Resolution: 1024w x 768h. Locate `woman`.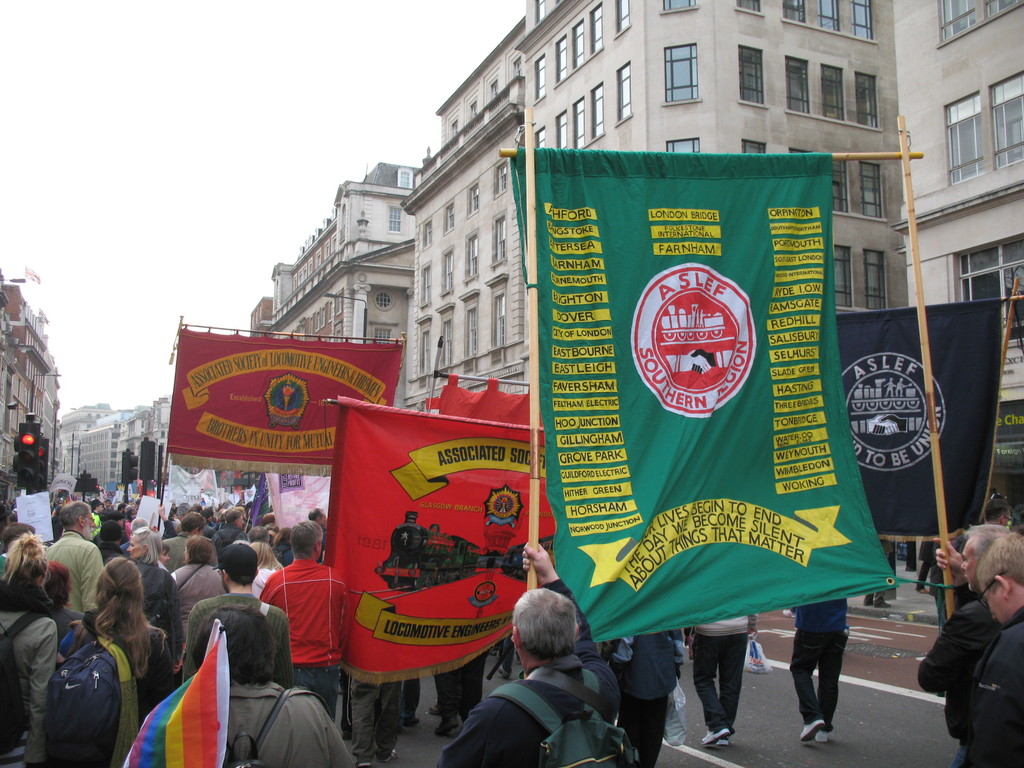
(60,556,174,730).
